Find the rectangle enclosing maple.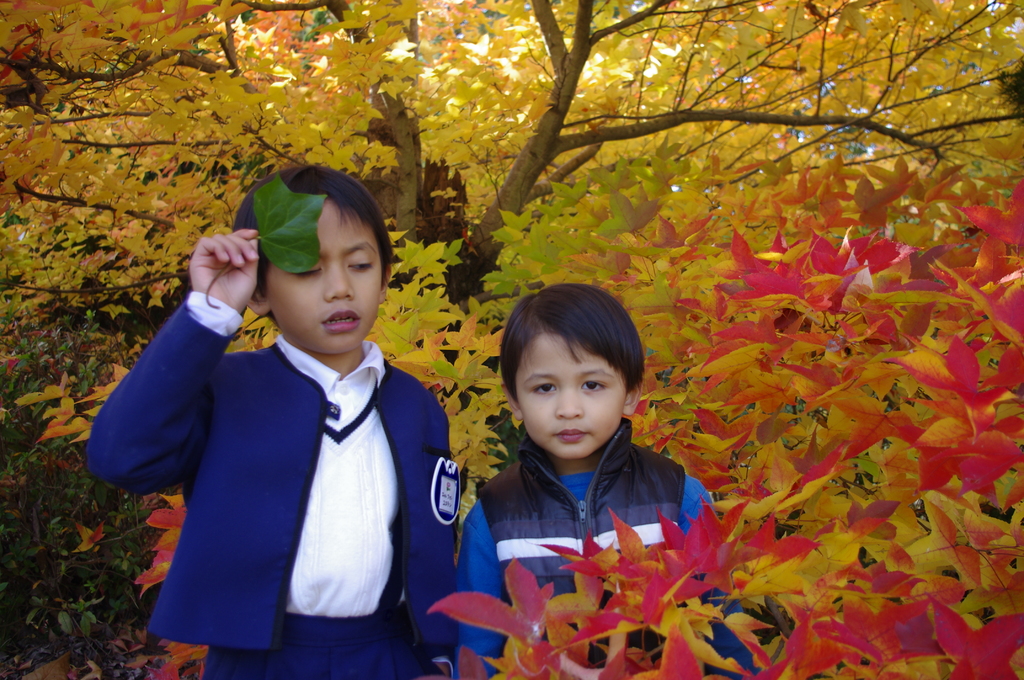
927/592/1023/679.
